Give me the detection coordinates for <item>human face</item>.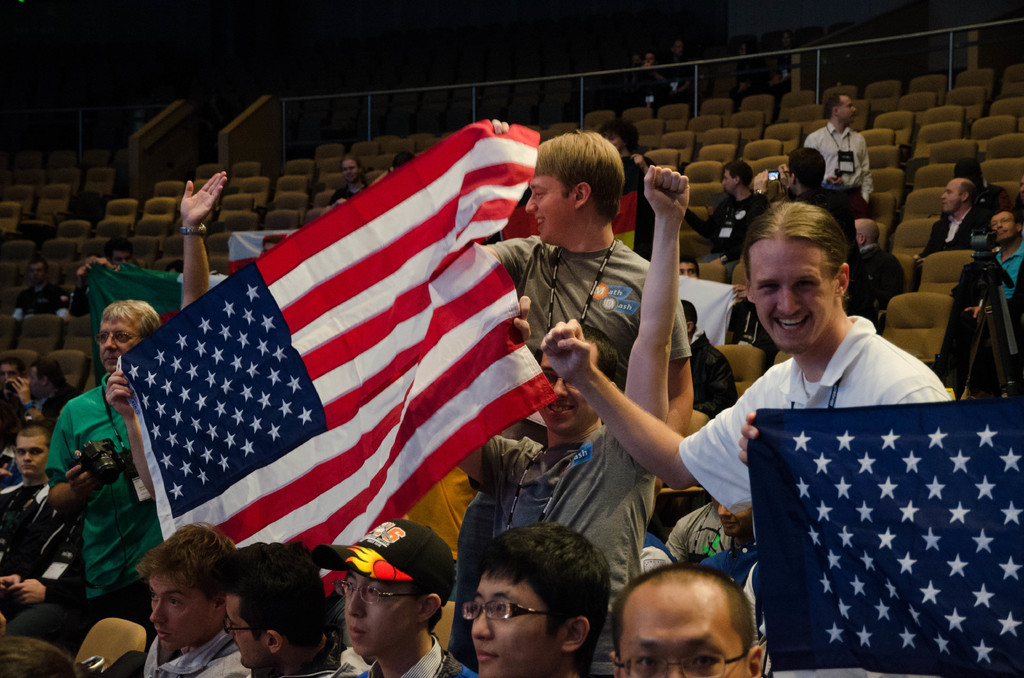
bbox=(472, 569, 557, 677).
